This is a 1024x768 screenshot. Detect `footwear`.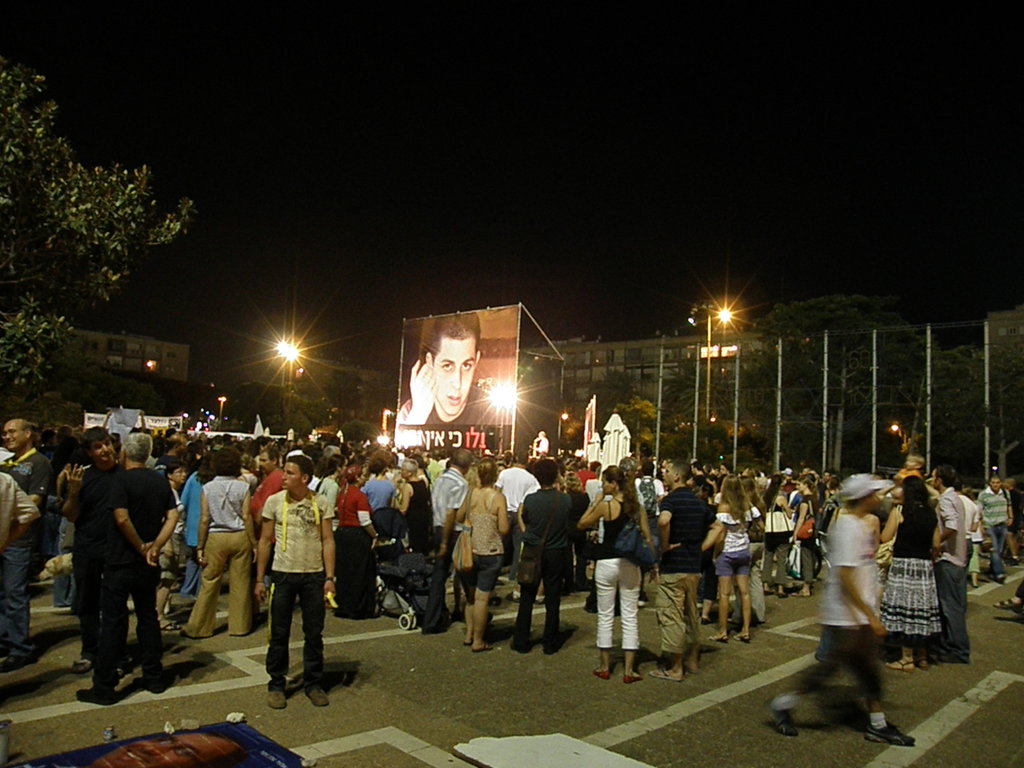
<region>588, 664, 608, 682</region>.
